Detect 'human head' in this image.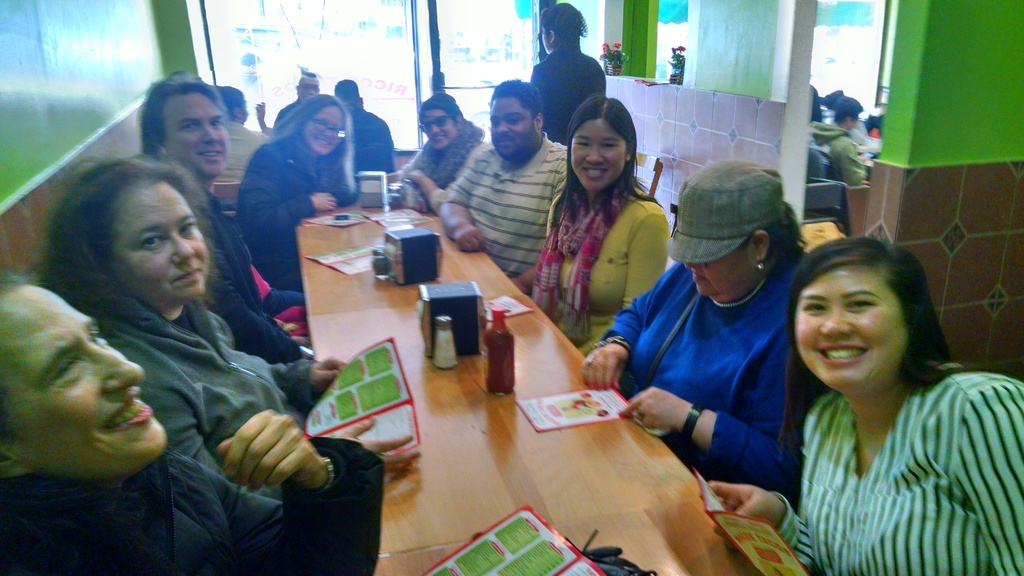
Detection: bbox=[415, 93, 465, 150].
